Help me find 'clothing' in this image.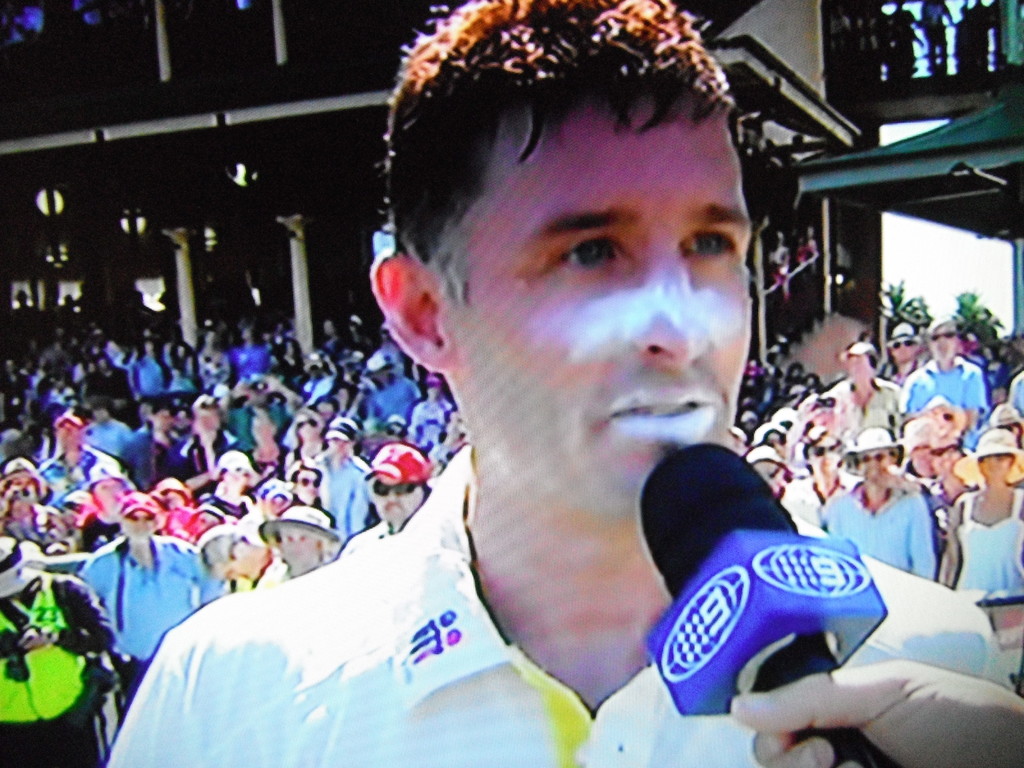
Found it: <bbox>413, 401, 454, 449</bbox>.
